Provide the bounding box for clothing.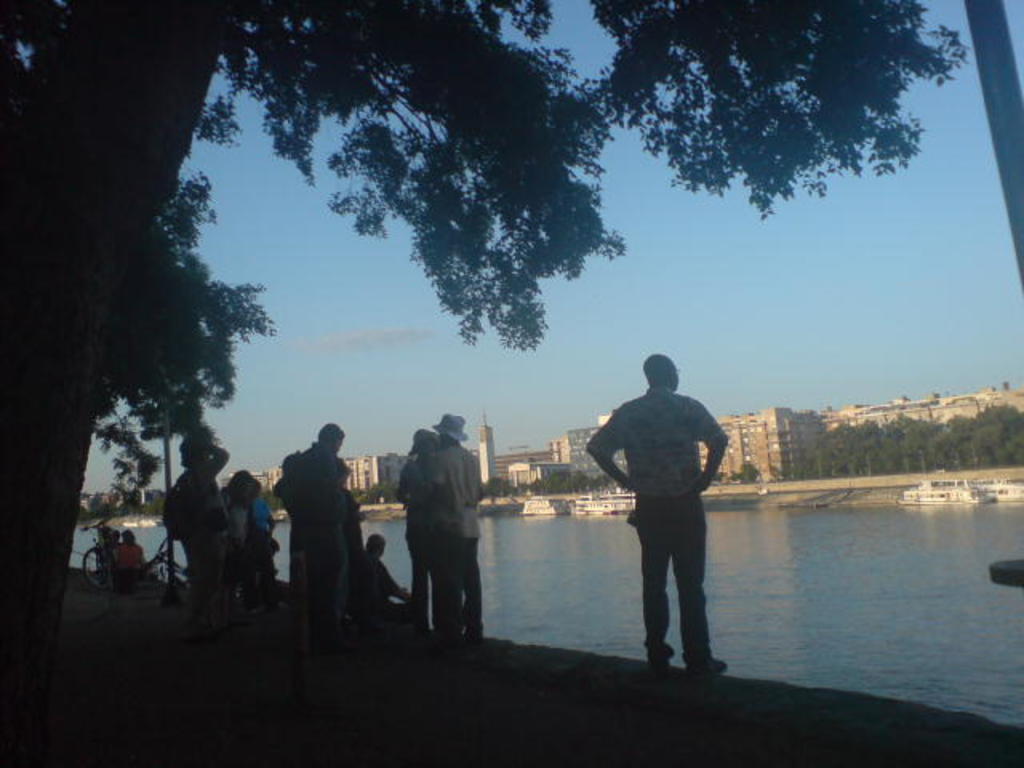
bbox=[598, 350, 725, 648].
